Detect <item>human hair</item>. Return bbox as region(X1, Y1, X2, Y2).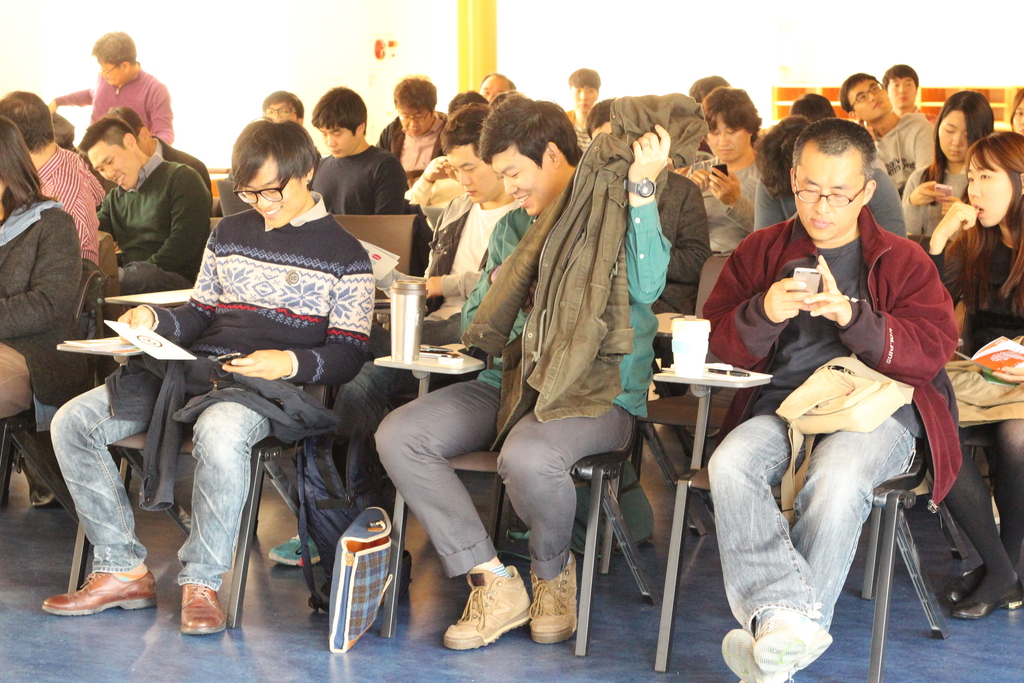
region(479, 90, 586, 167).
